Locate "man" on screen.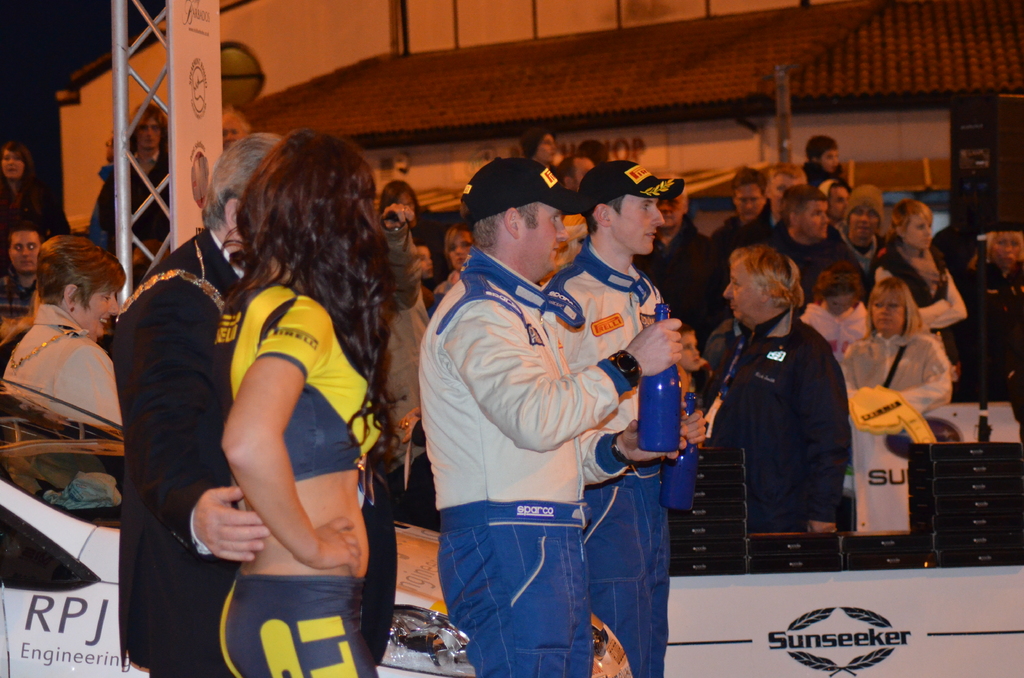
On screen at [780, 182, 852, 308].
